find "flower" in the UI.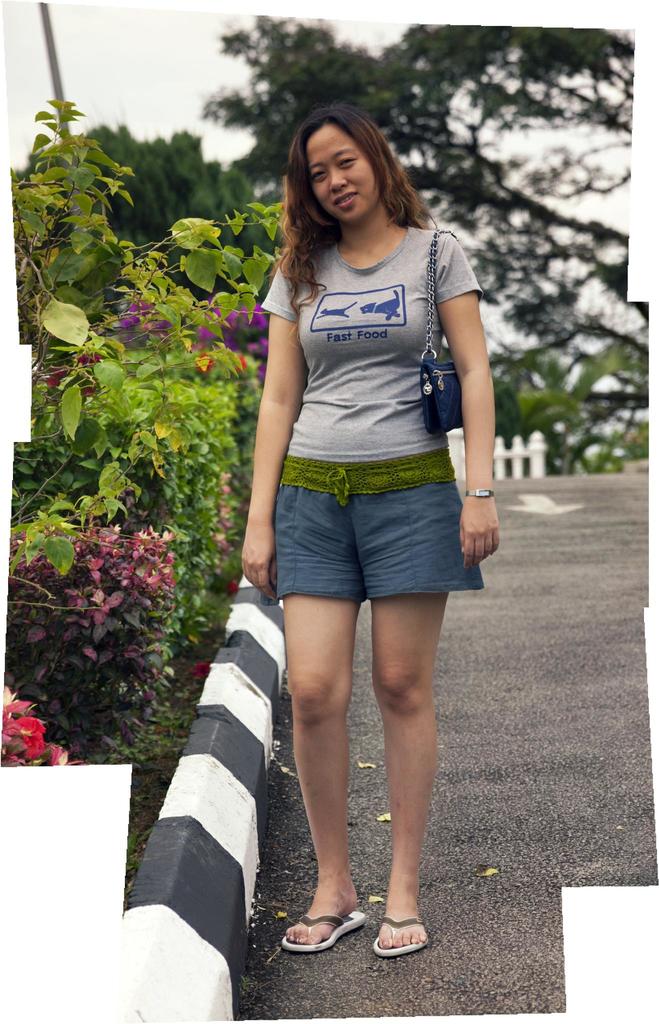
UI element at bbox(197, 657, 205, 676).
